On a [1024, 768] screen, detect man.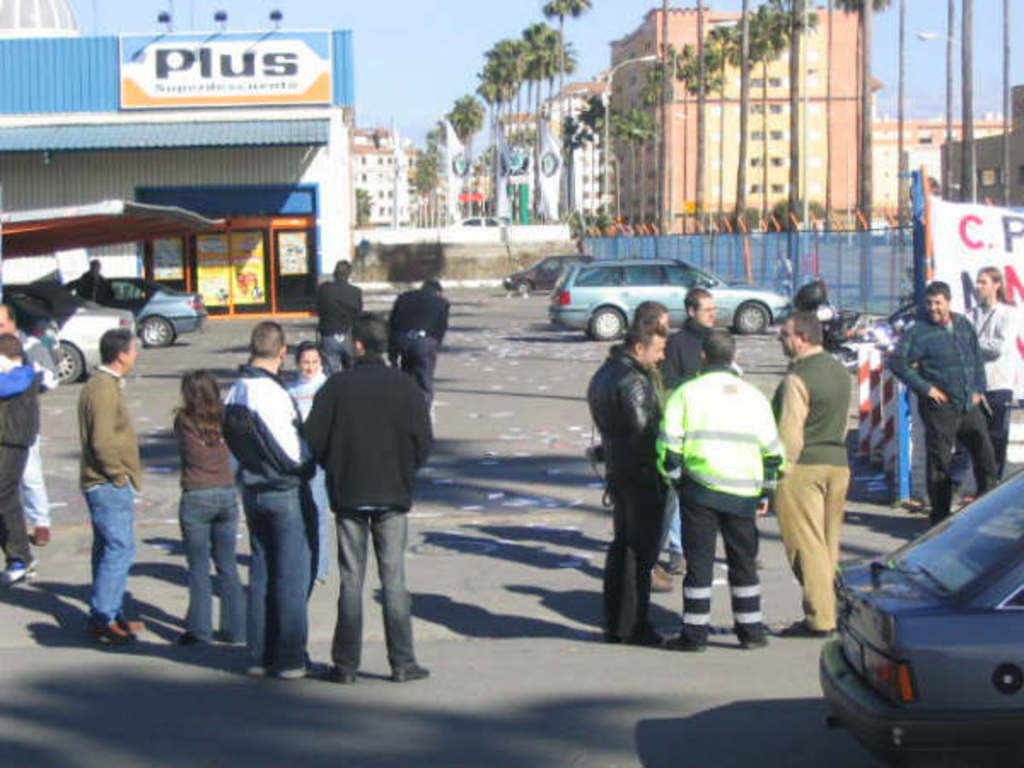
295,312,437,691.
